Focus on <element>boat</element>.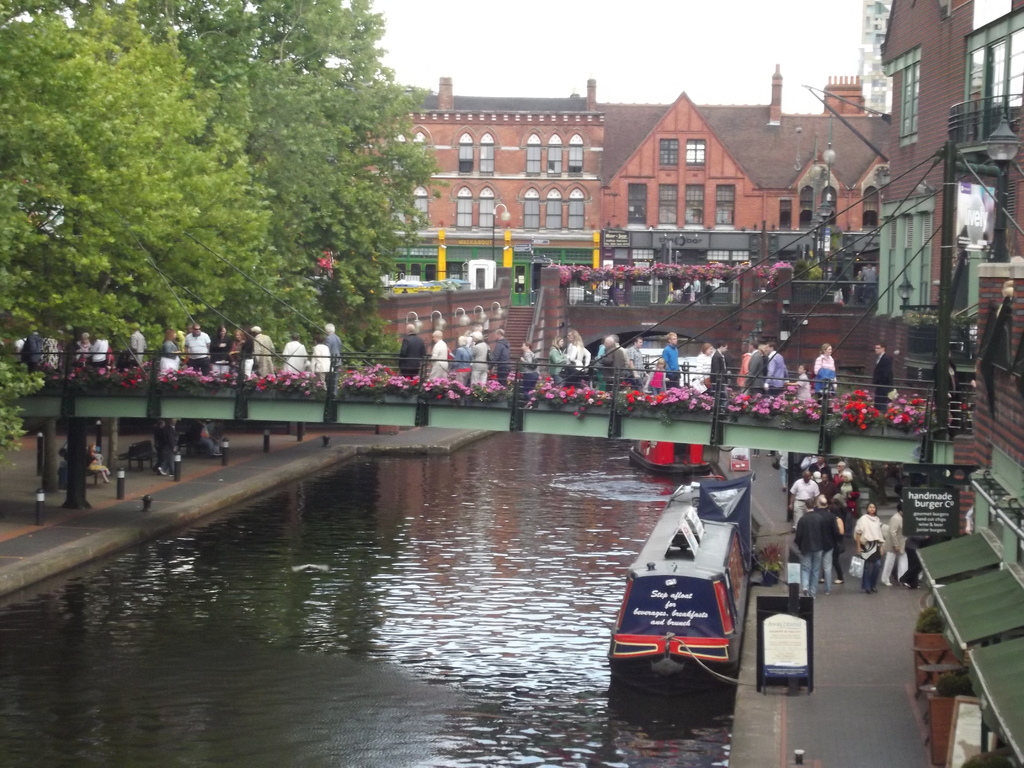
Focused at rect(609, 470, 755, 684).
